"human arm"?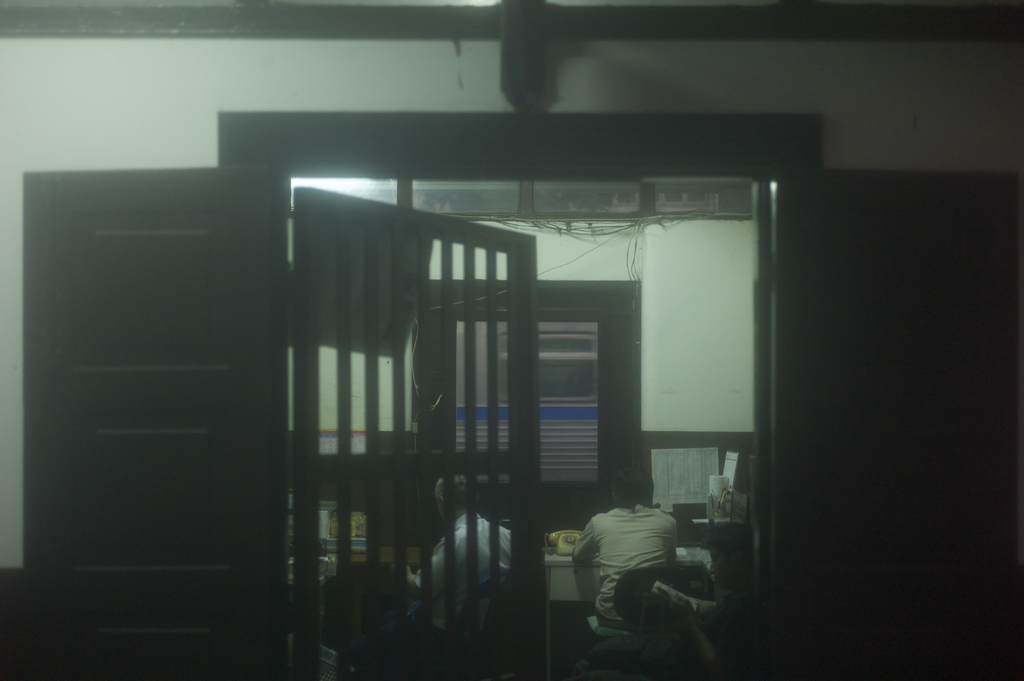
{"left": 672, "top": 594, "right": 716, "bottom": 666}
